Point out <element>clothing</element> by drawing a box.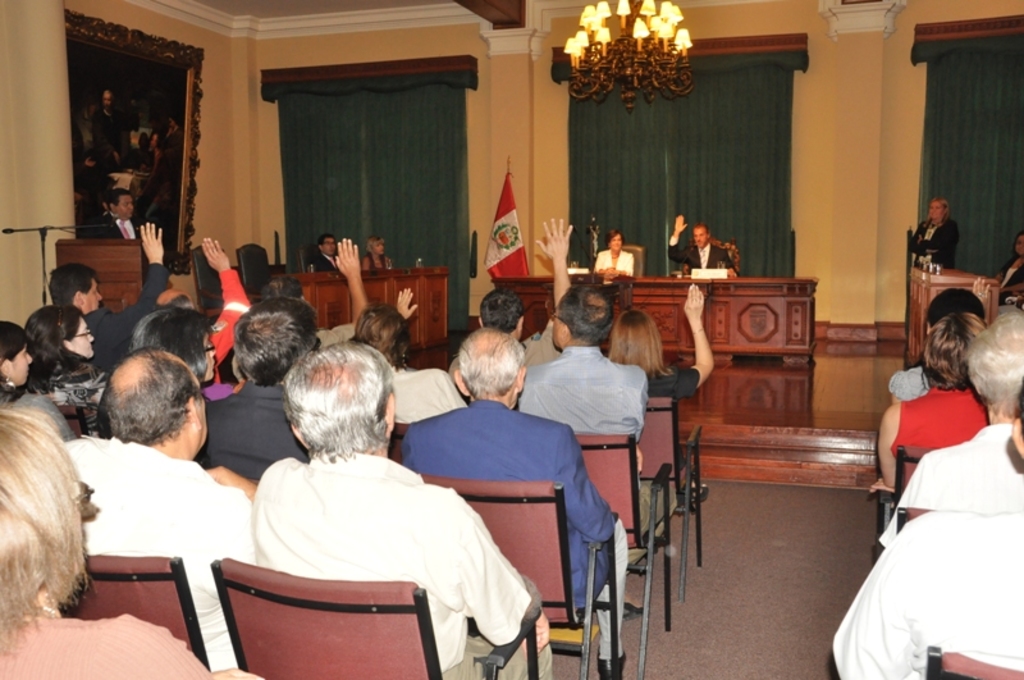
box=[99, 209, 159, 239].
